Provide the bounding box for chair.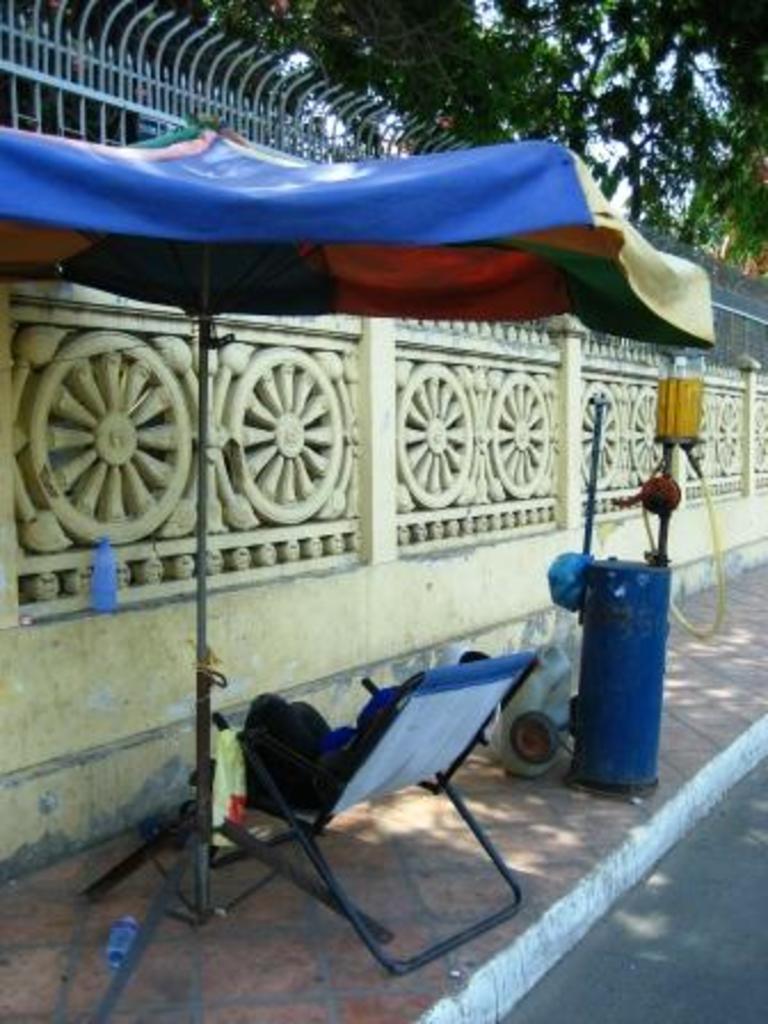
(left=66, top=658, right=535, bottom=978).
